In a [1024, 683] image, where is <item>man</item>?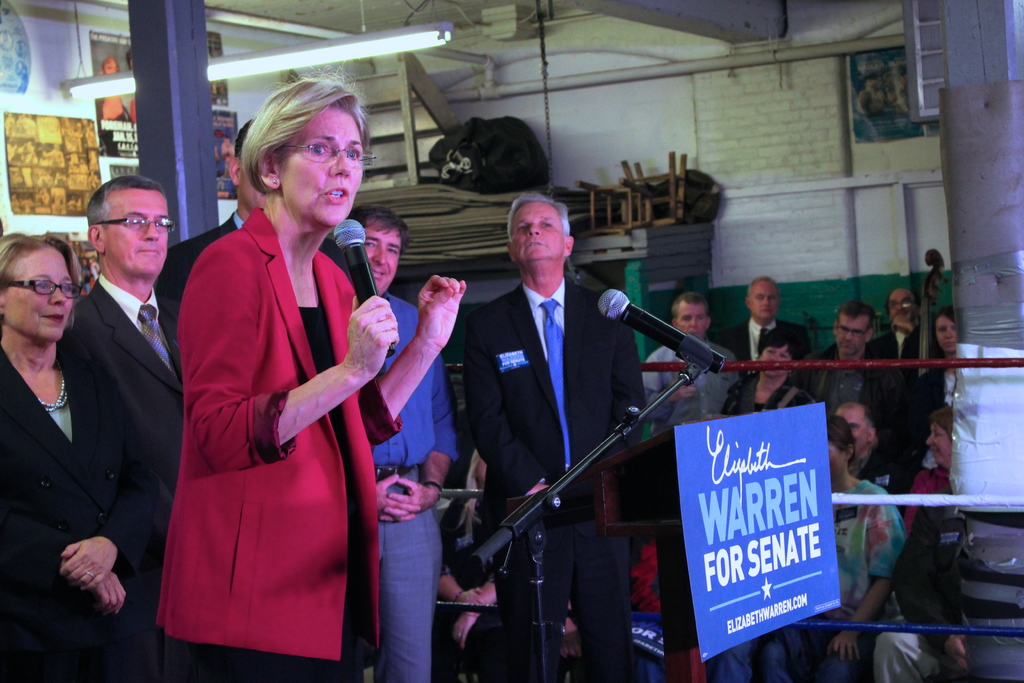
874/493/973/682.
